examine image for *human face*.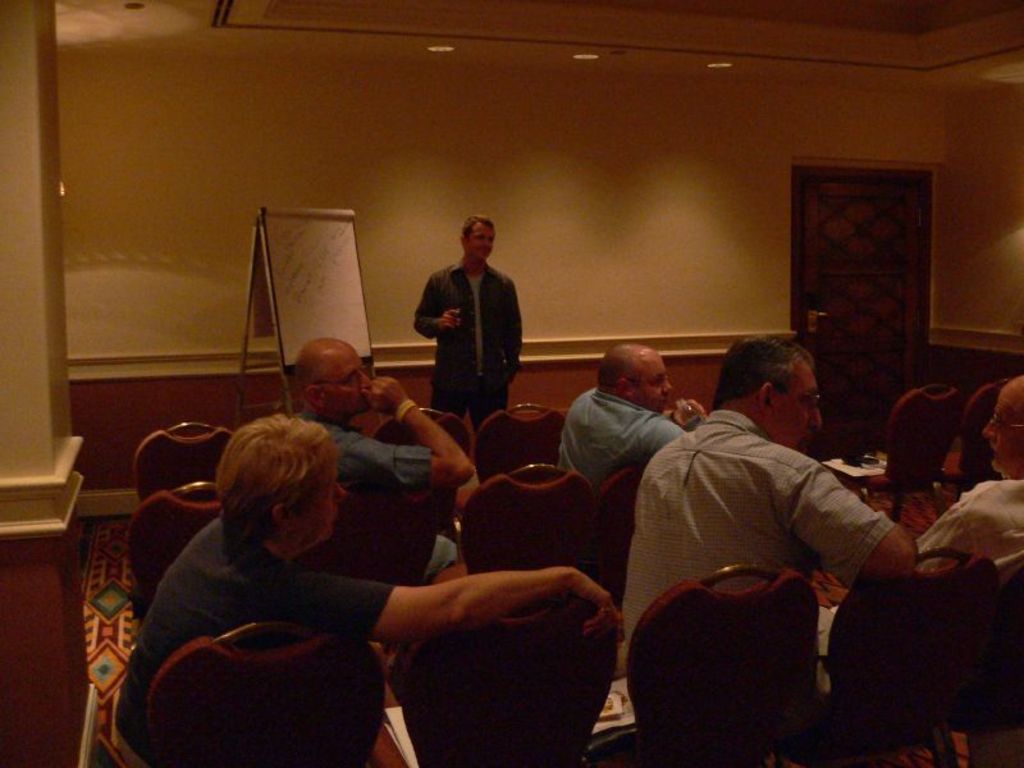
Examination result: {"left": 332, "top": 349, "right": 370, "bottom": 413}.
